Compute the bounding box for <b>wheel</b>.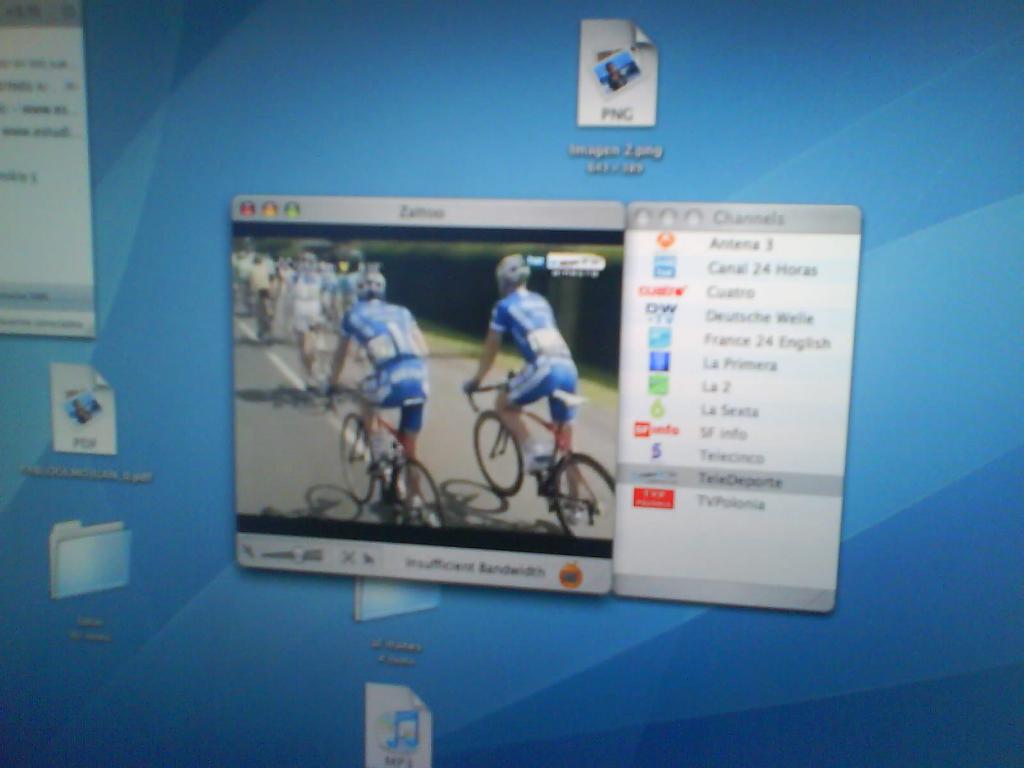
[left=335, top=409, right=376, bottom=506].
